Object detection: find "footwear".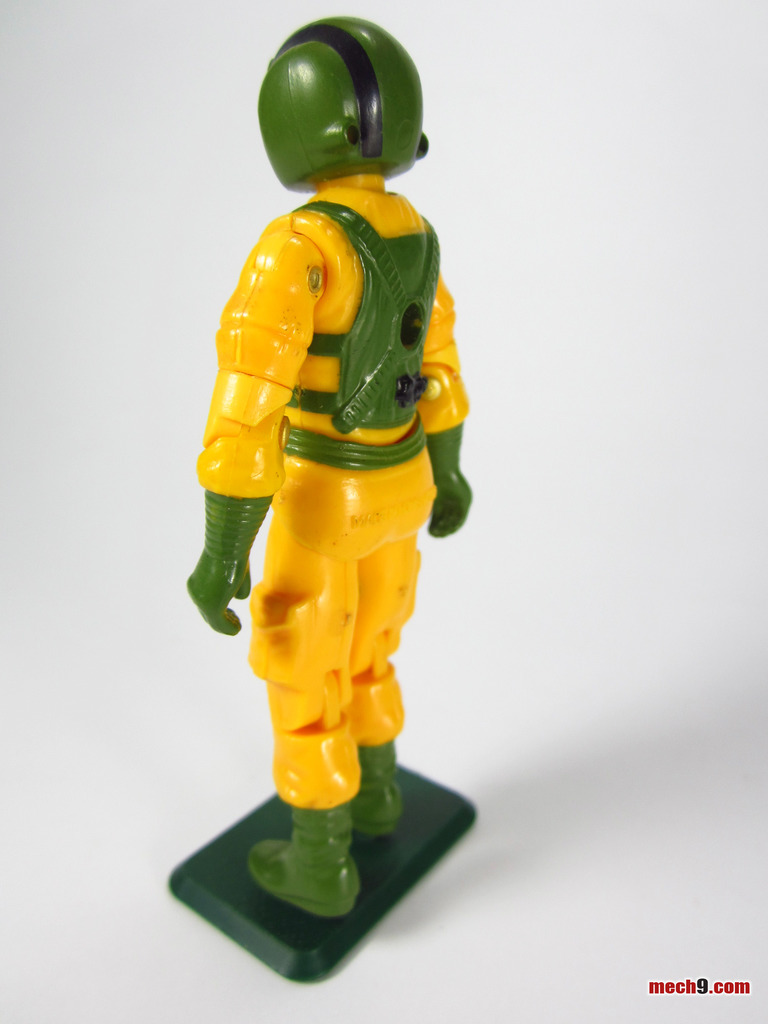
box(248, 812, 368, 910).
